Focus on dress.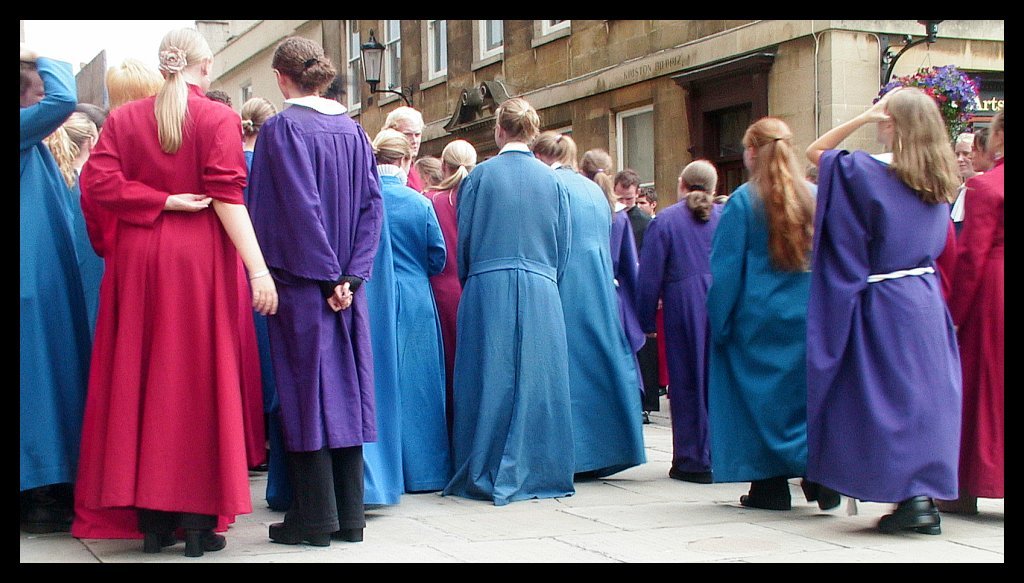
Focused at x1=438, y1=140, x2=574, y2=508.
